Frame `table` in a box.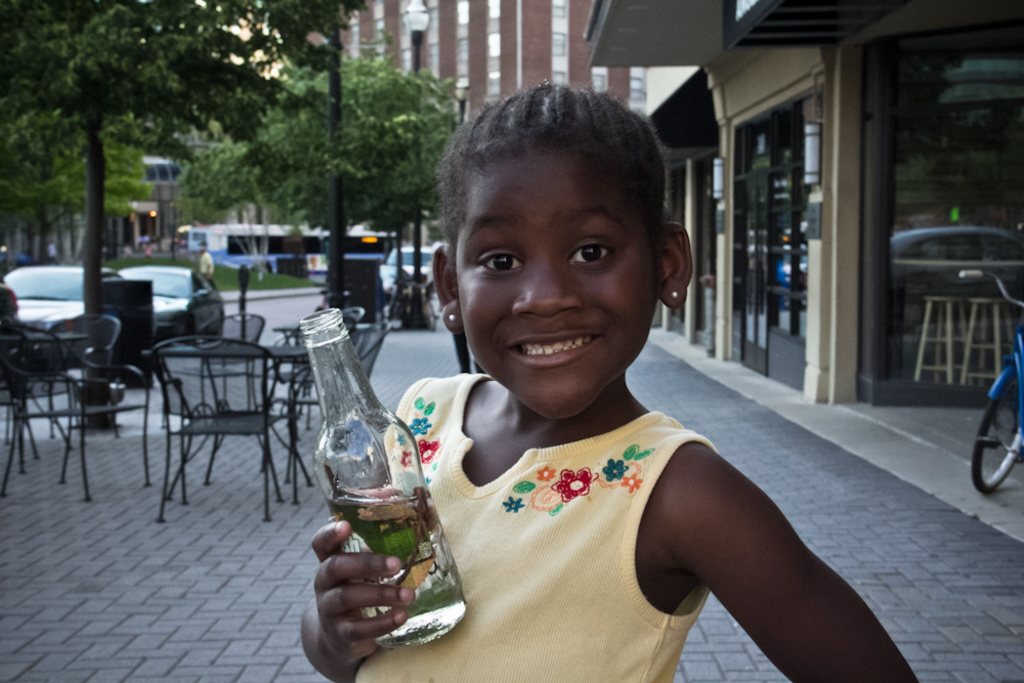
{"x1": 0, "y1": 329, "x2": 89, "y2": 343}.
